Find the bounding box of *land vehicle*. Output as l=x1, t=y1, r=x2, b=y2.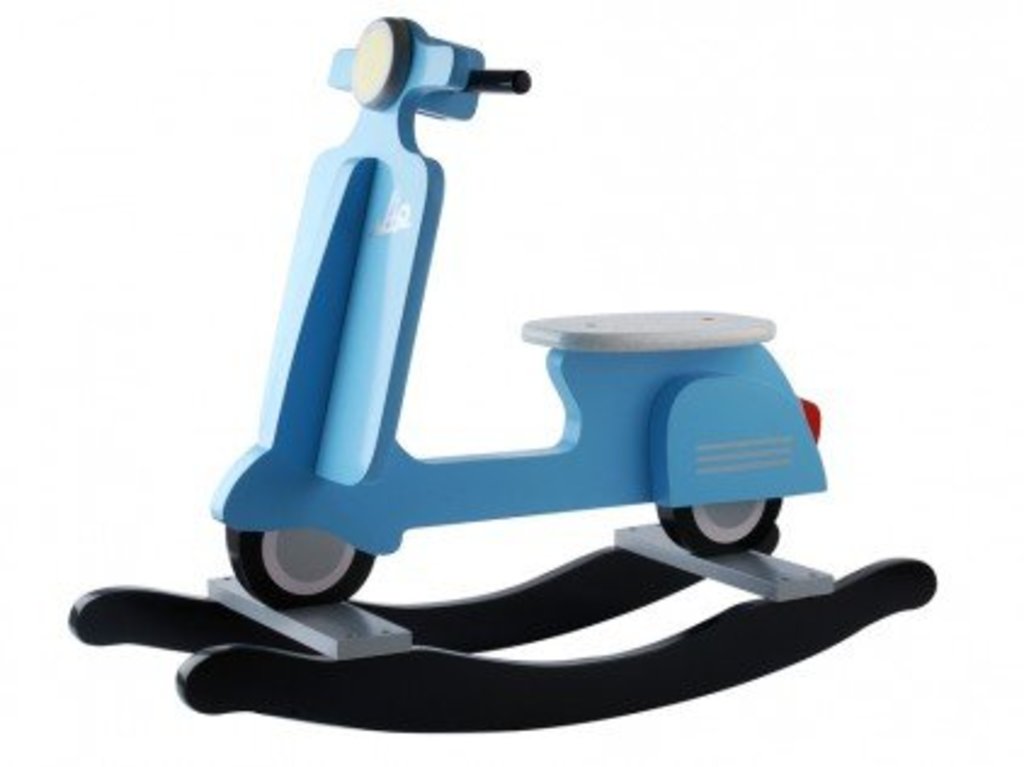
l=68, t=12, r=941, b=733.
